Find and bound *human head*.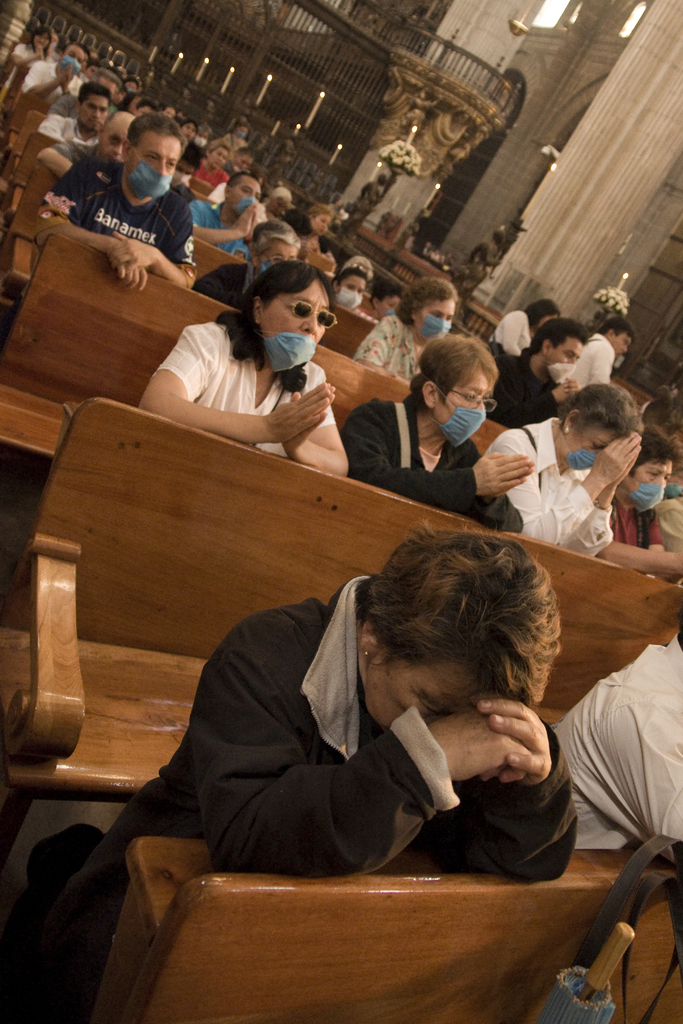
Bound: Rect(236, 150, 252, 168).
